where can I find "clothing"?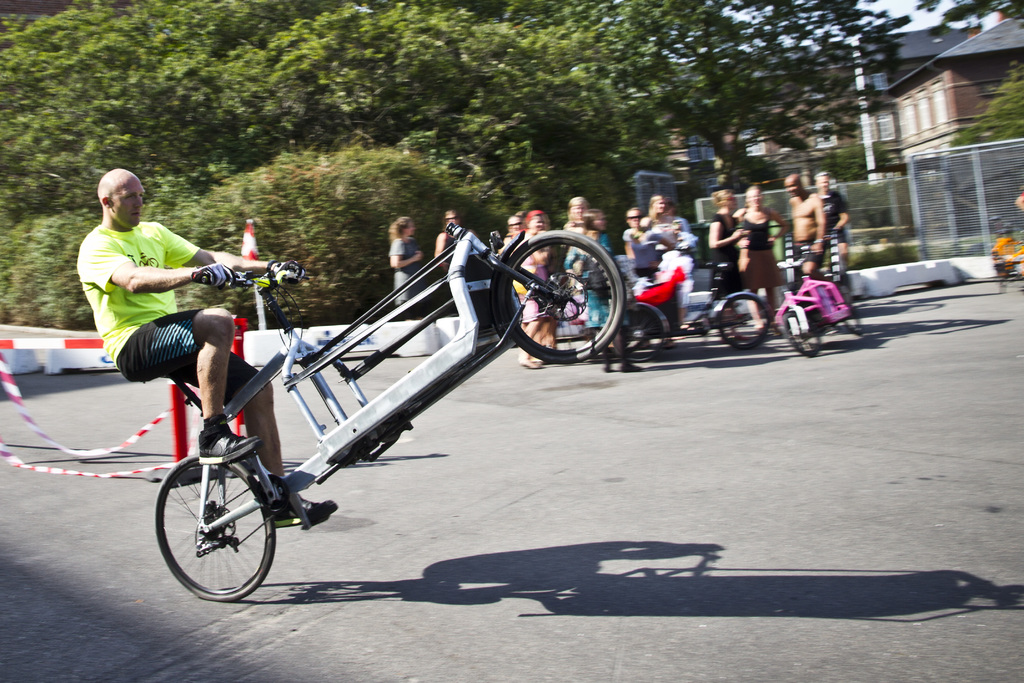
You can find it at (568,245,641,329).
